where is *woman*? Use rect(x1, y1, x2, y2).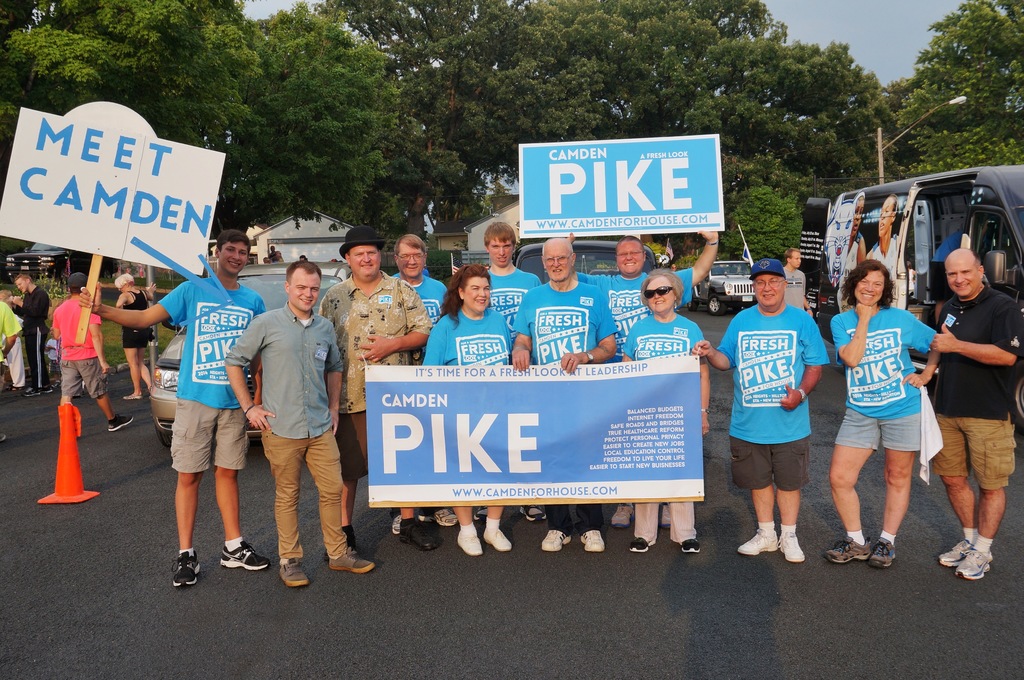
rect(841, 252, 957, 565).
